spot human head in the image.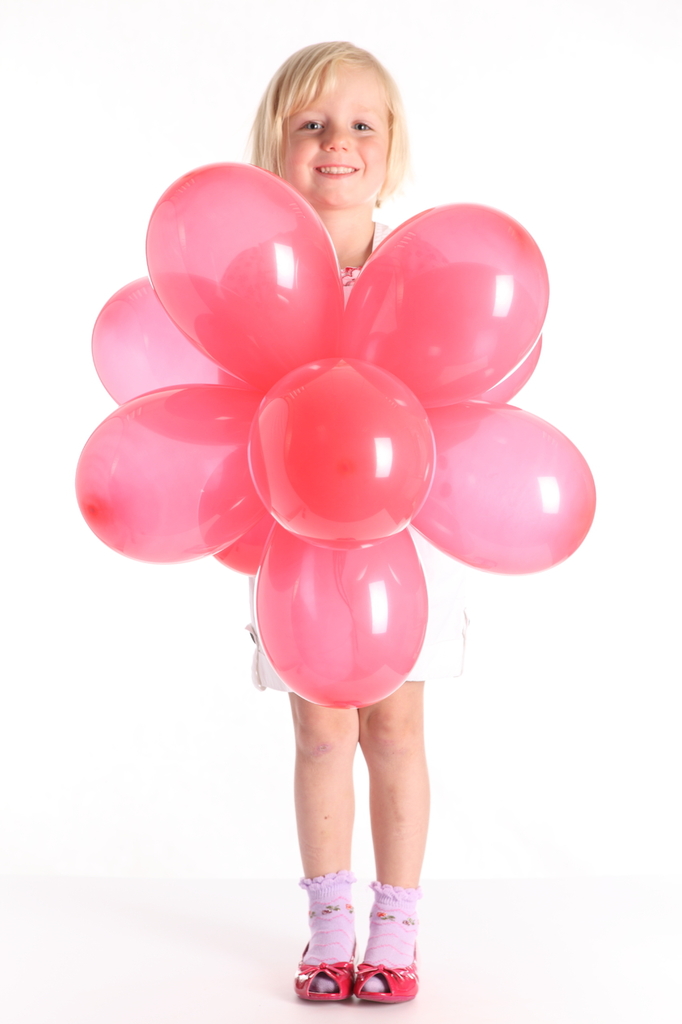
human head found at x1=252, y1=46, x2=413, y2=209.
